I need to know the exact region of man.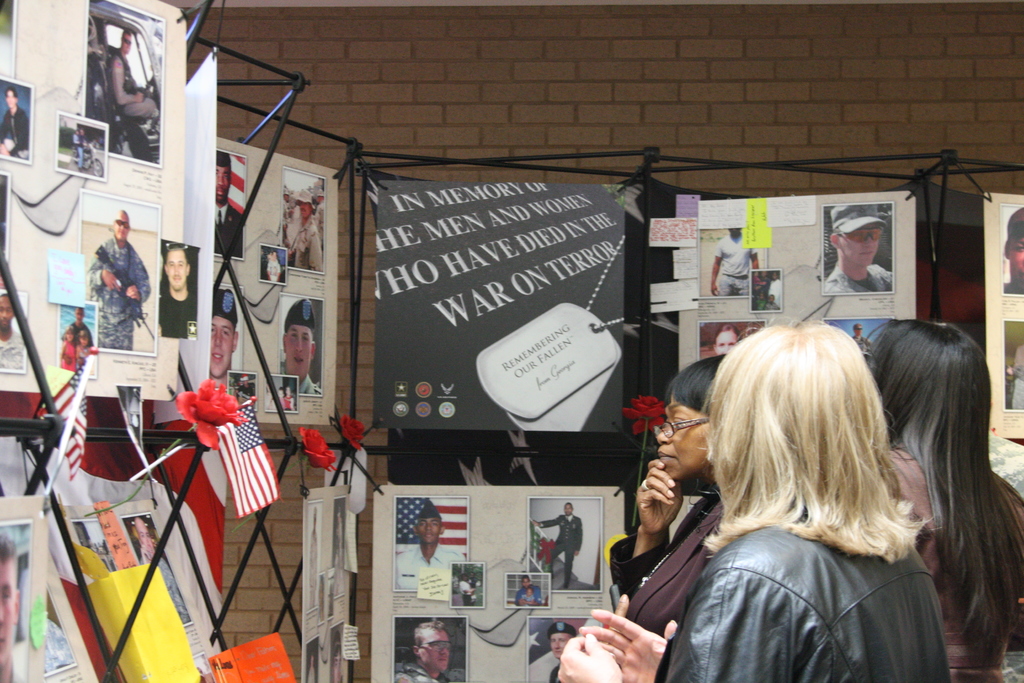
Region: box=[0, 85, 31, 162].
